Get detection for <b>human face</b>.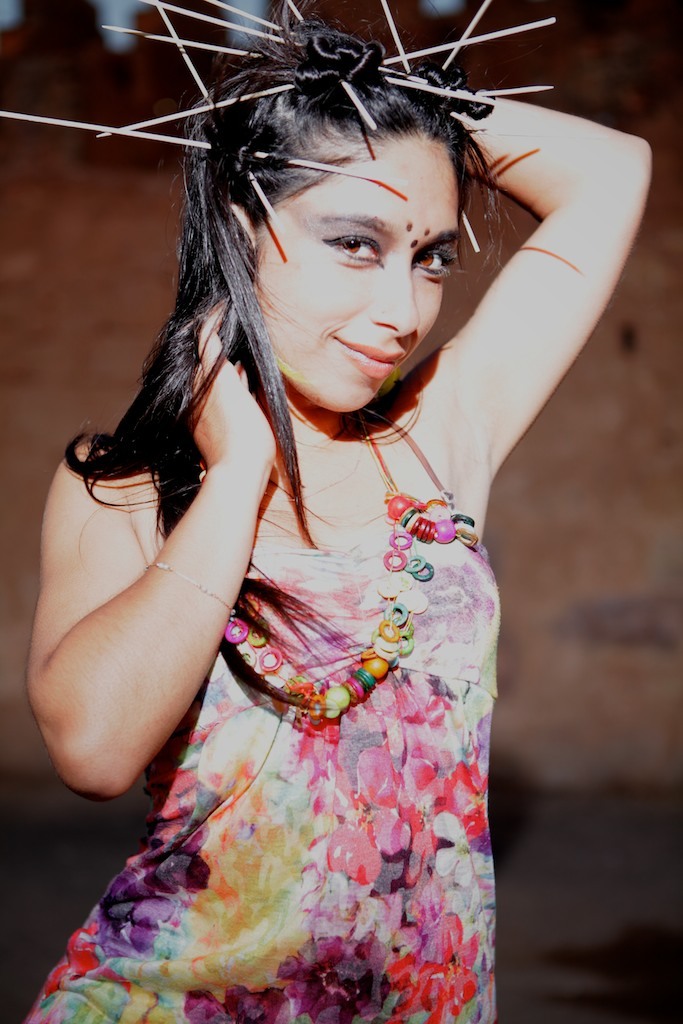
Detection: (left=252, top=137, right=460, bottom=412).
